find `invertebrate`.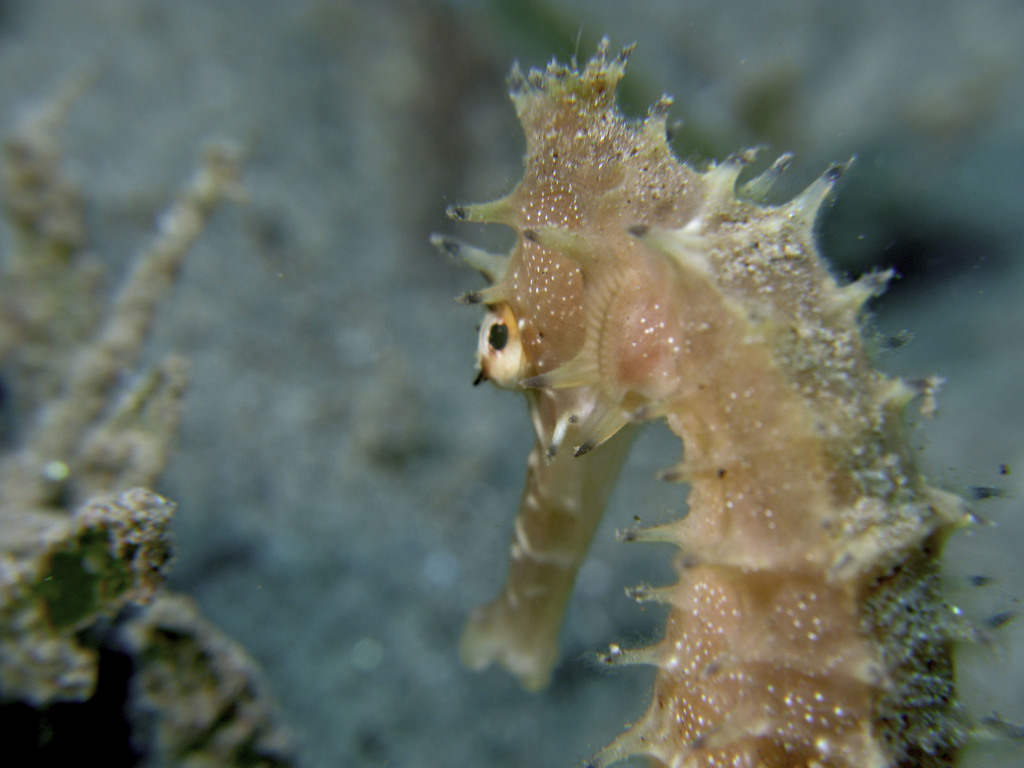
[x1=427, y1=28, x2=1023, y2=762].
